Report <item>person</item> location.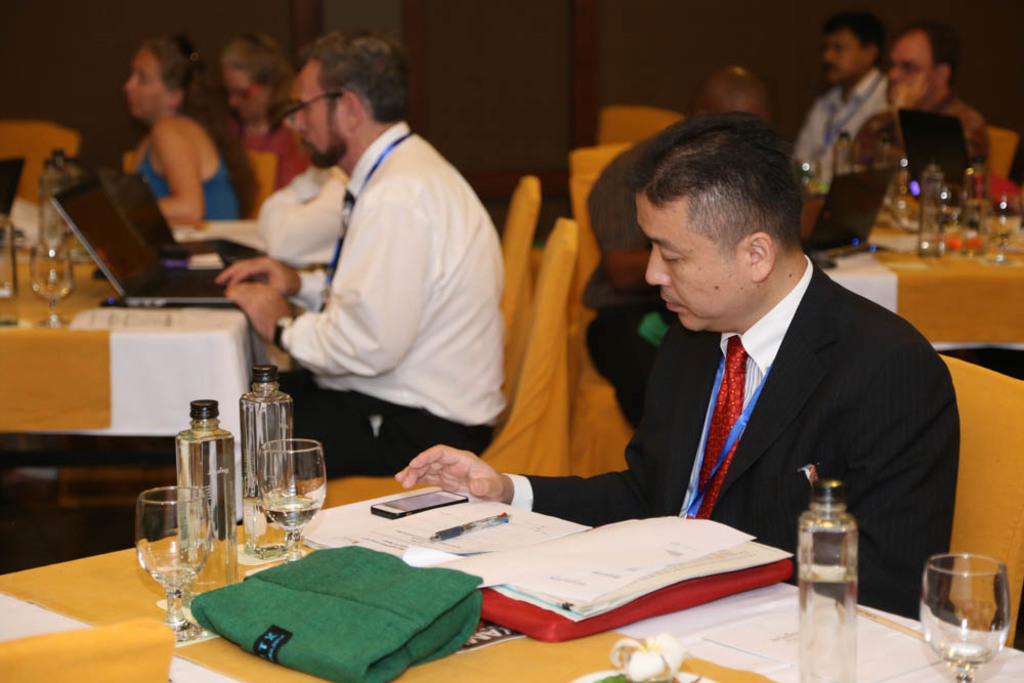
Report: [x1=229, y1=25, x2=509, y2=505].
